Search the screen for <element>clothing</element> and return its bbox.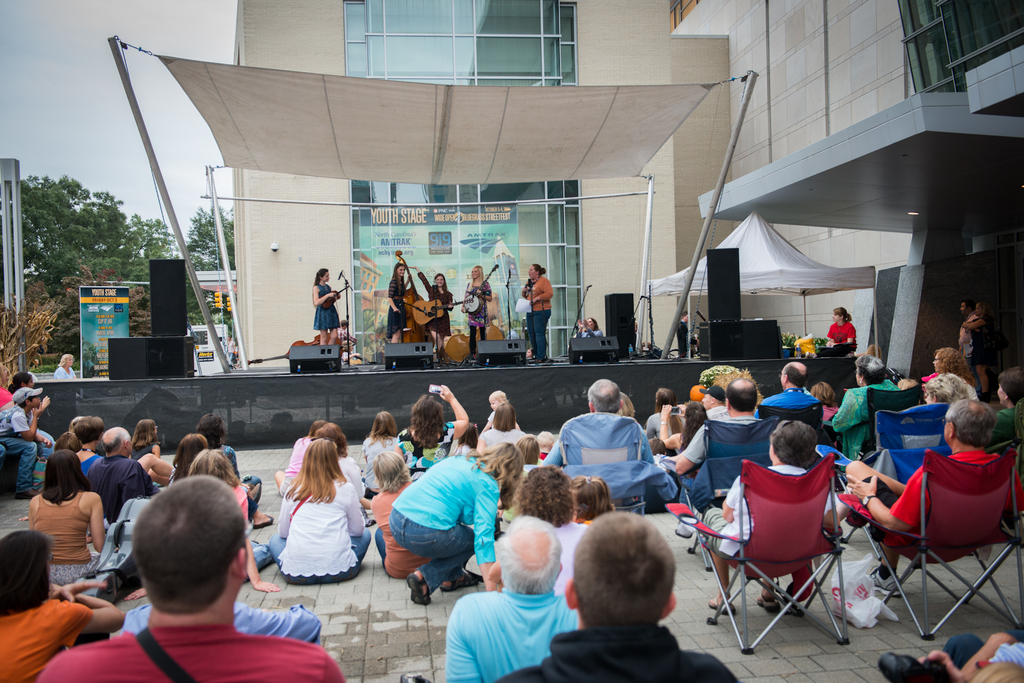
Found: bbox=(364, 437, 396, 495).
